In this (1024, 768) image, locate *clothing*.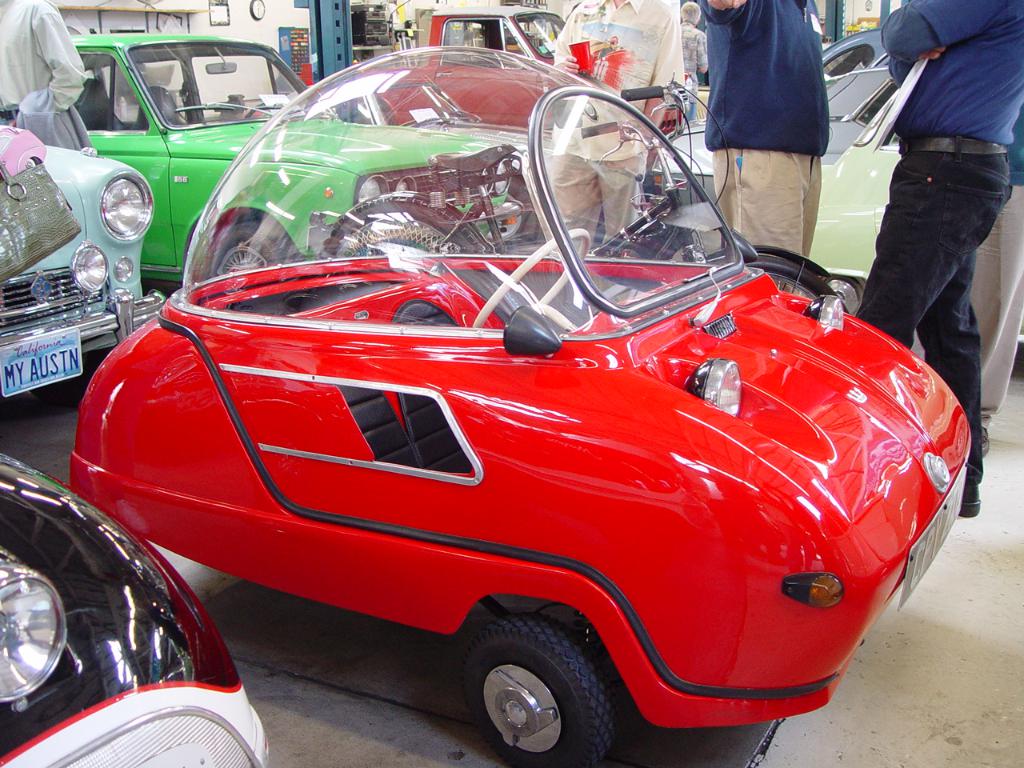
Bounding box: region(697, 0, 832, 262).
